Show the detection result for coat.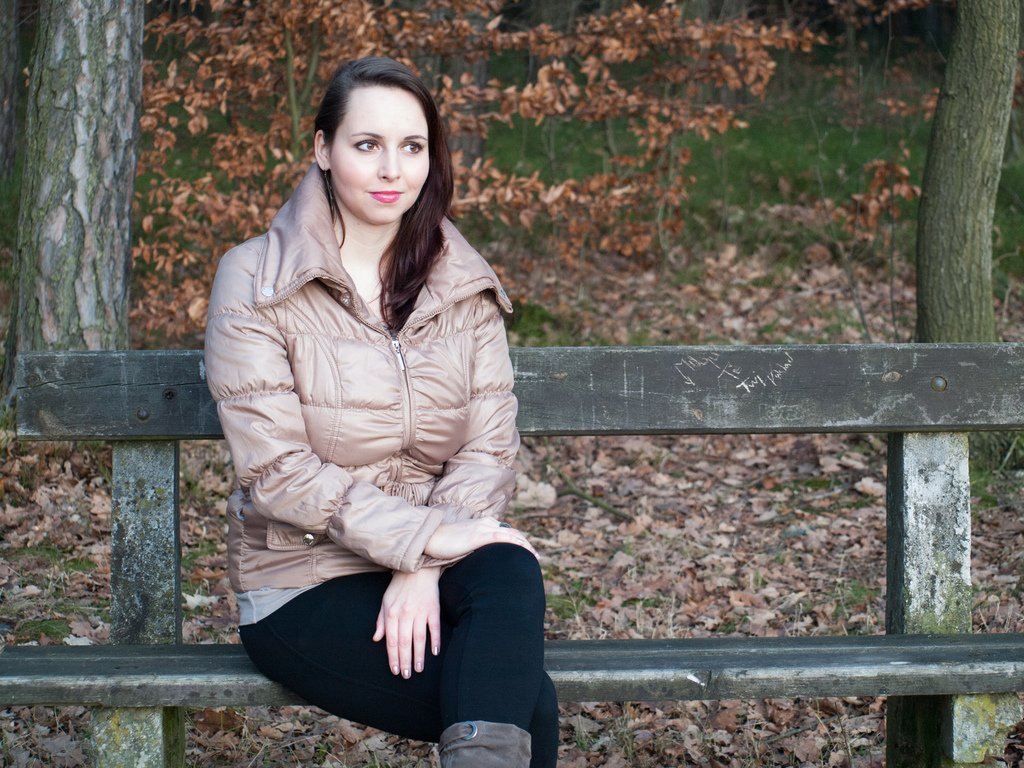
box=[212, 118, 543, 693].
